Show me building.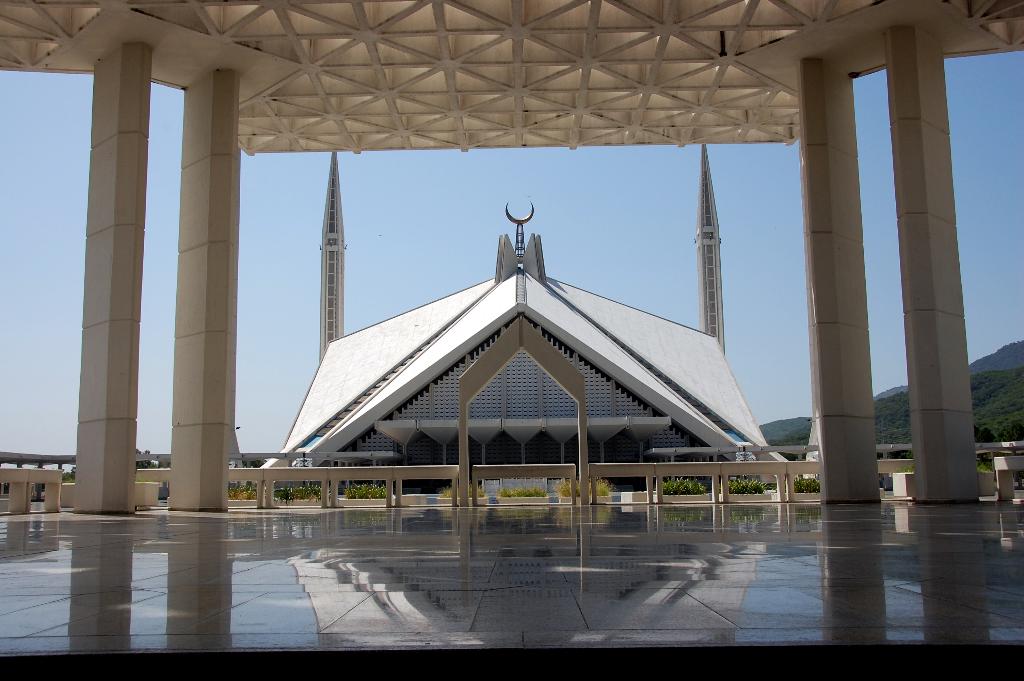
building is here: bbox=[246, 140, 797, 472].
